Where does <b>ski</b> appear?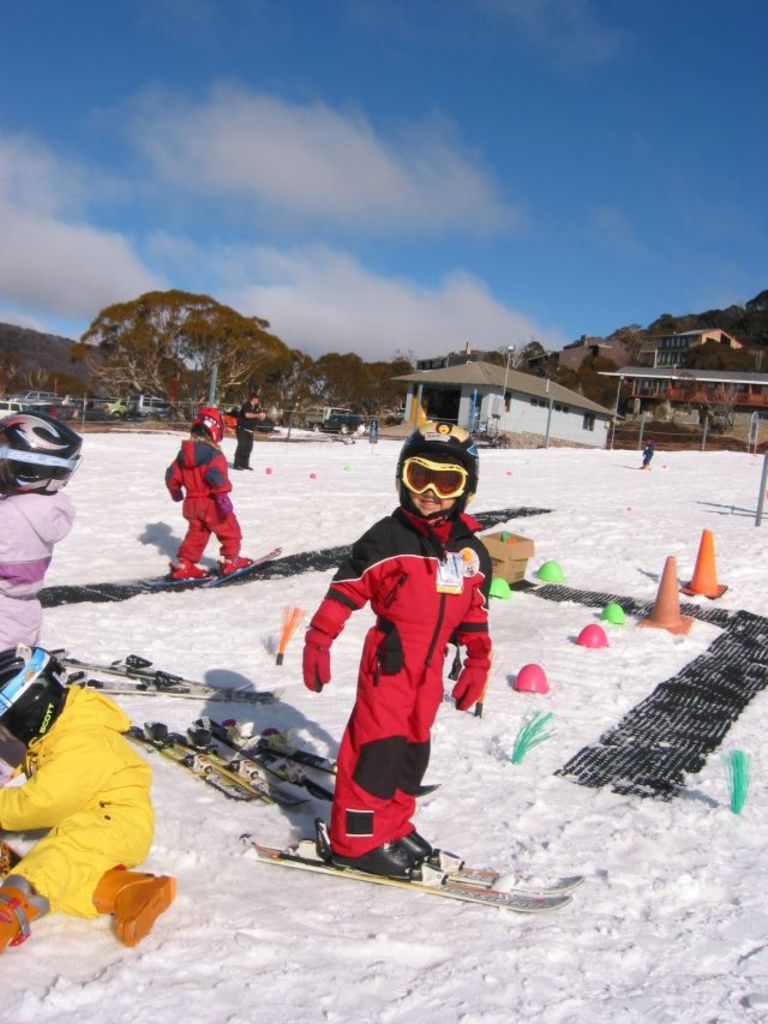
Appears at <region>236, 837, 583, 933</region>.
